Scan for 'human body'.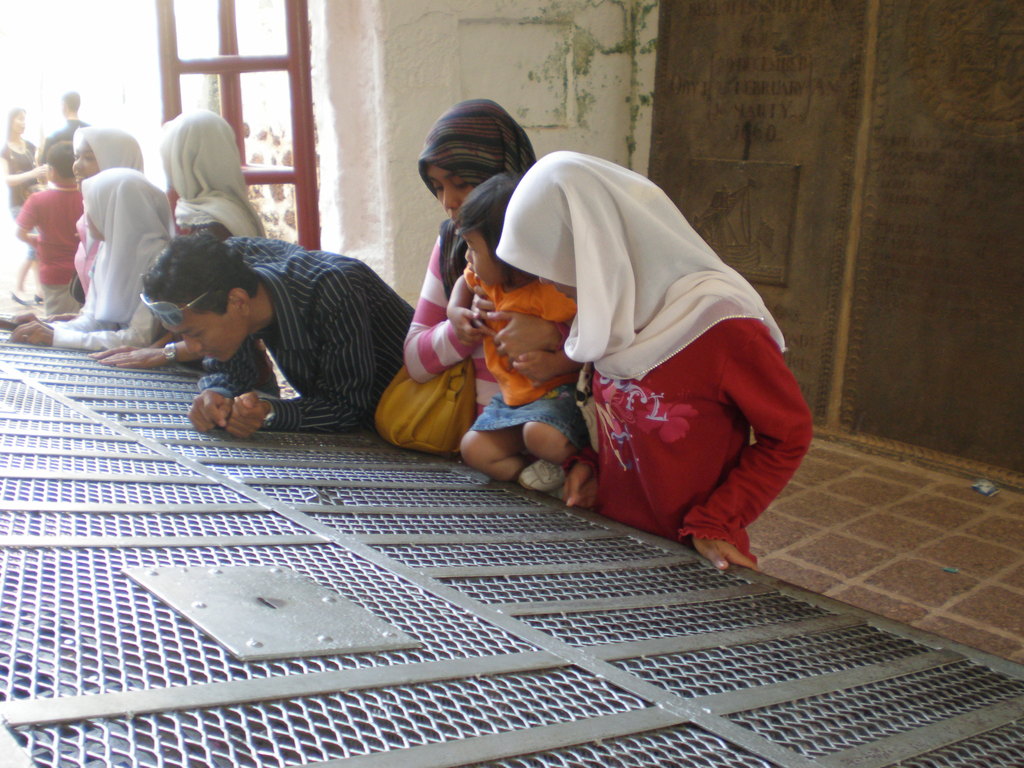
Scan result: (left=451, top=161, right=588, bottom=491).
